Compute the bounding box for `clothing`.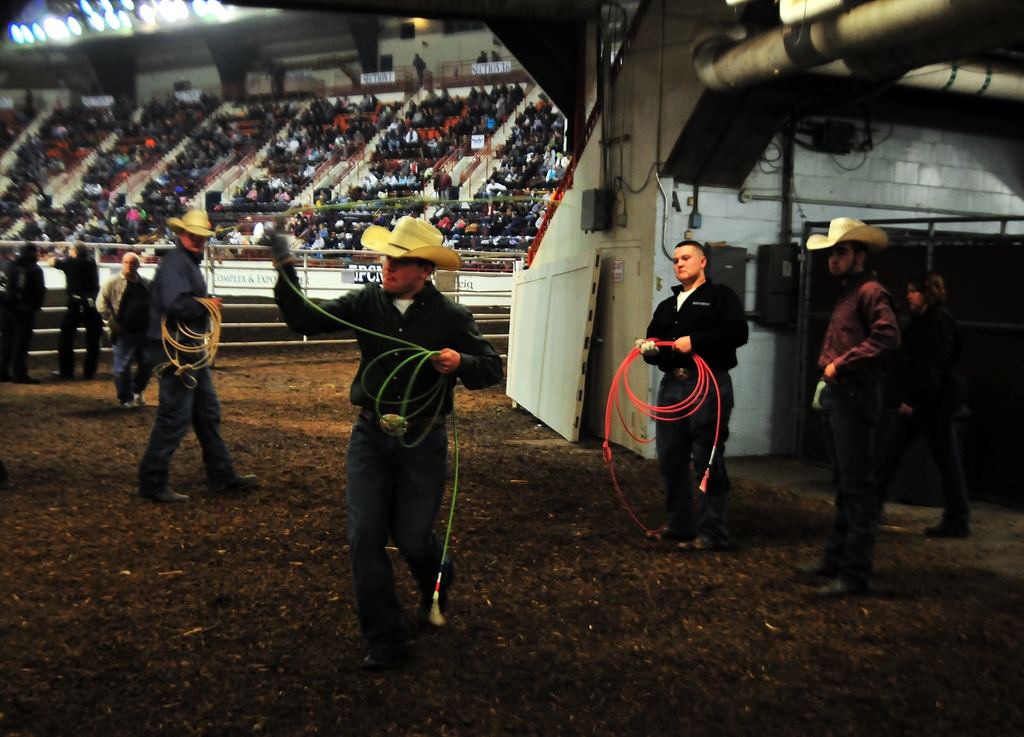
125:252:259:504.
